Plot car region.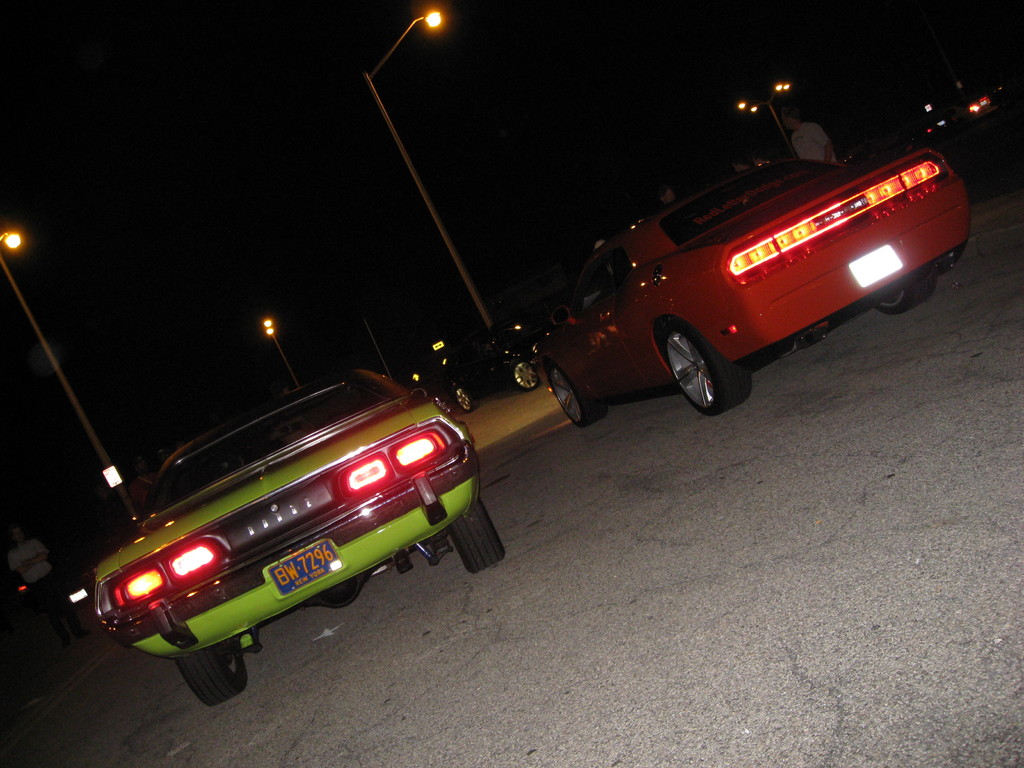
Plotted at <box>535,145,970,427</box>.
